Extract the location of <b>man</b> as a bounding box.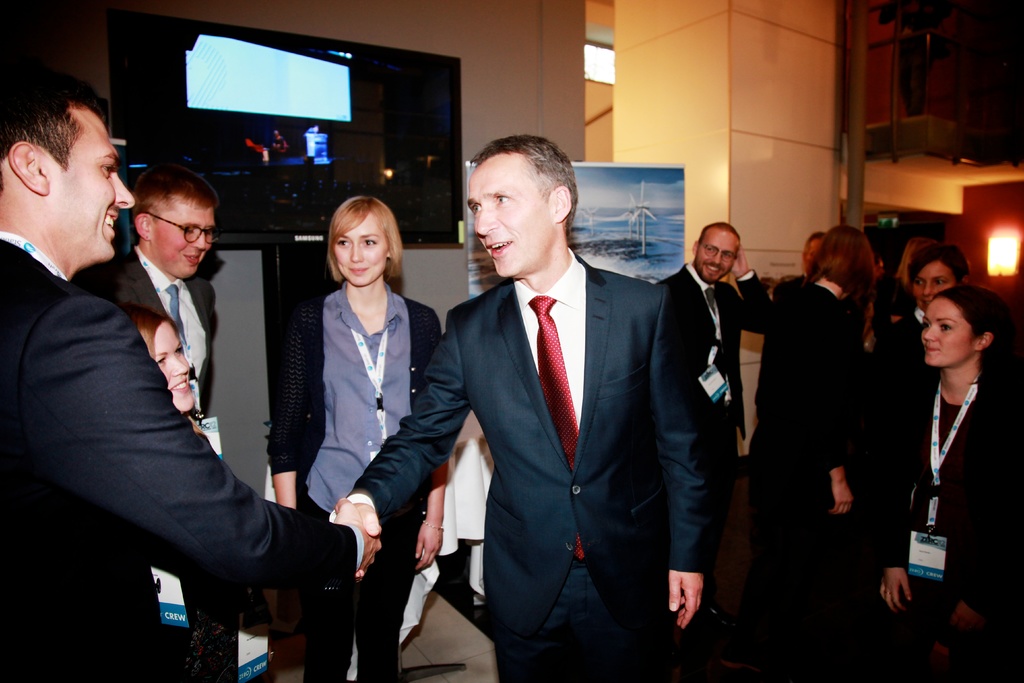
{"left": 0, "top": 69, "right": 383, "bottom": 682}.
